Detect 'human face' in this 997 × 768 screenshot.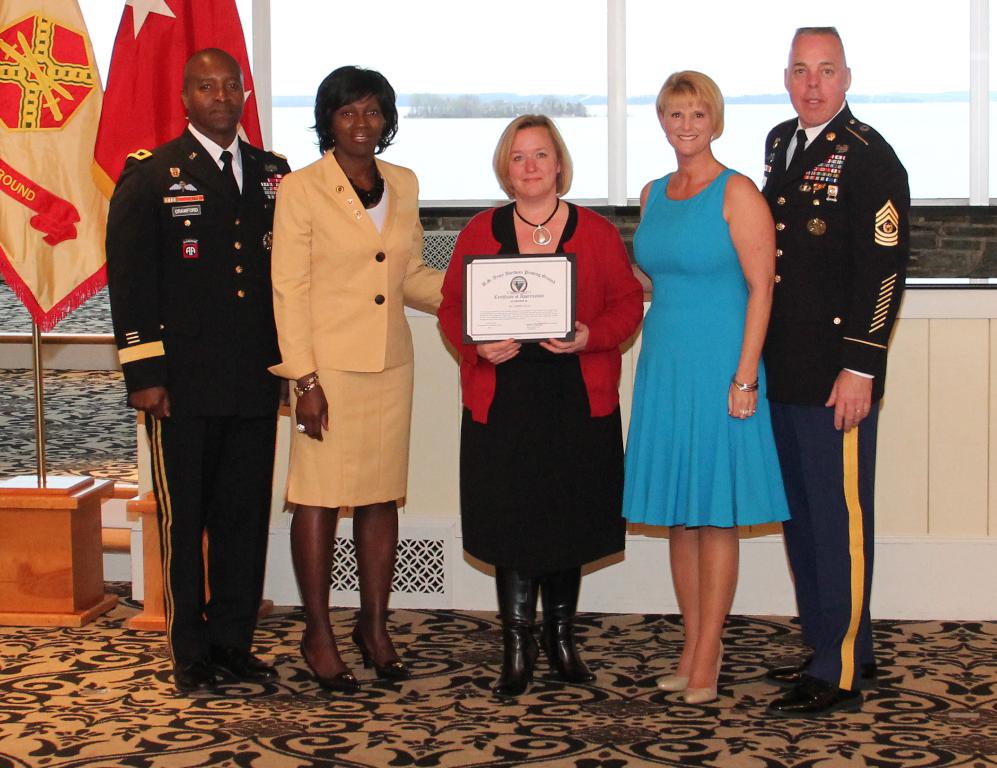
Detection: (188,50,247,133).
